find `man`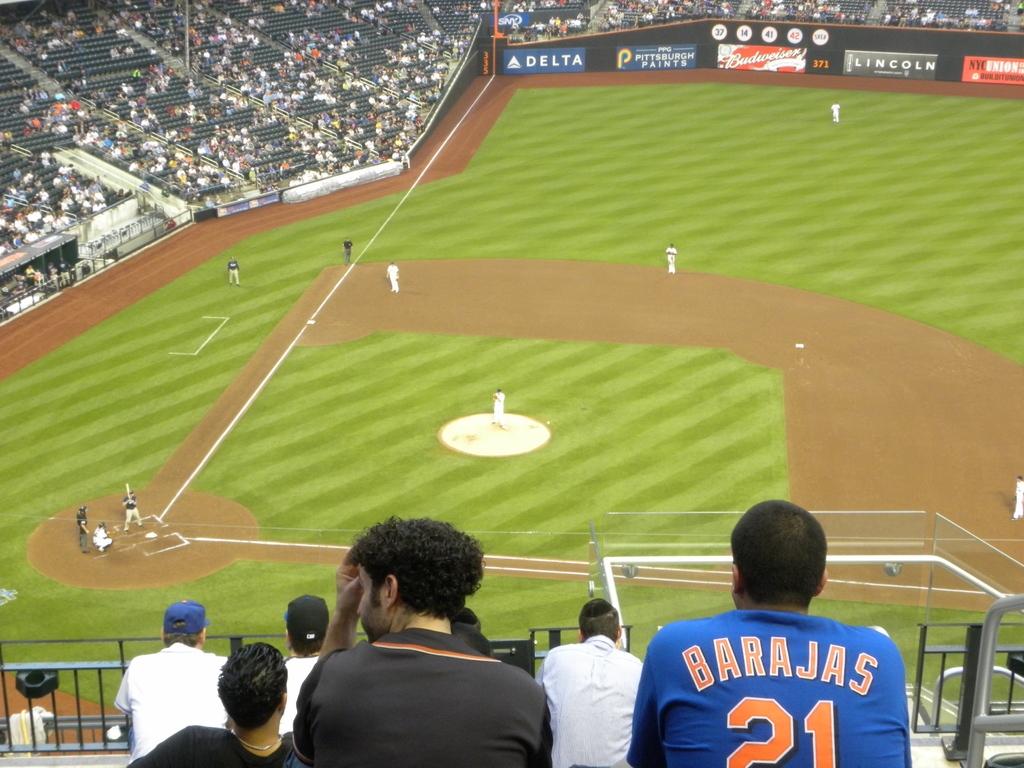
region(12, 167, 20, 180)
